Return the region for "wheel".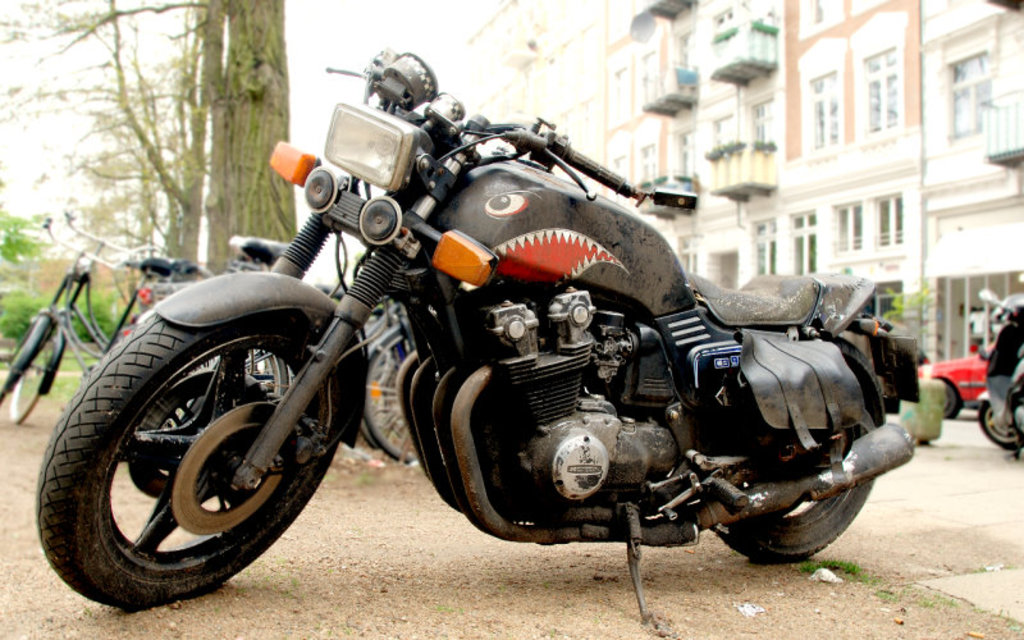
(left=940, top=379, right=964, bottom=417).
